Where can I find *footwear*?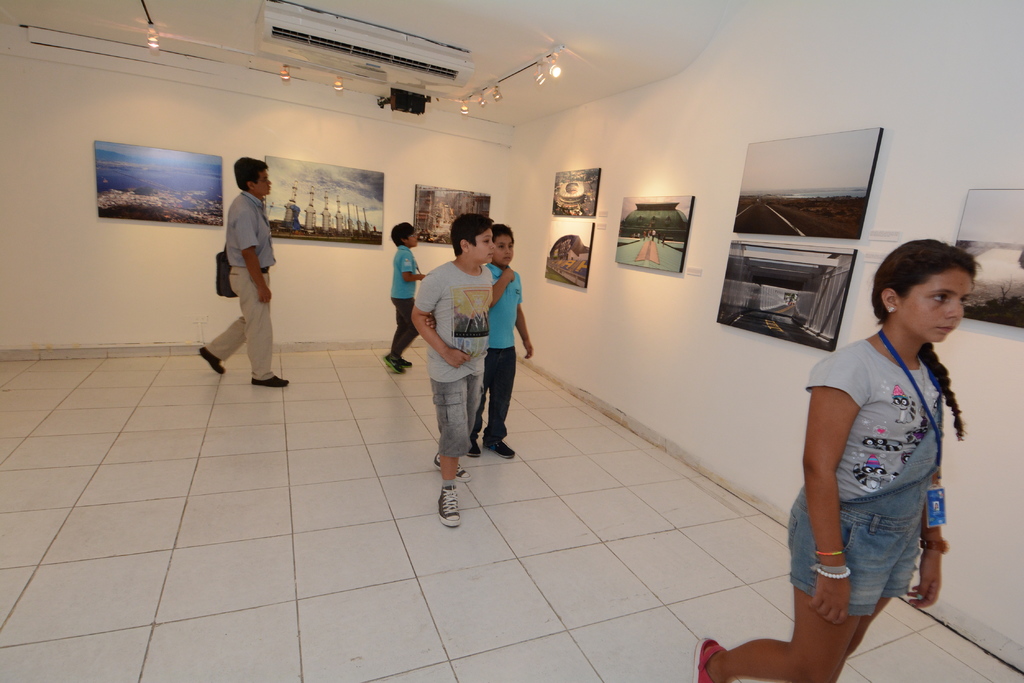
You can find it at detection(693, 636, 732, 682).
